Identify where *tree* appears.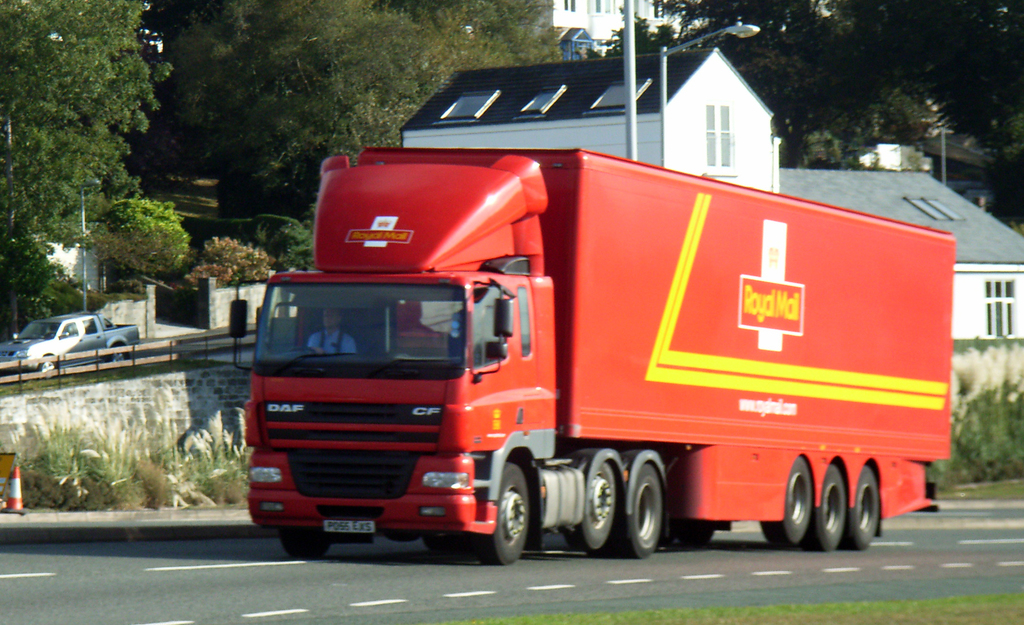
Appears at pyautogui.locateOnScreen(33, 30, 161, 265).
